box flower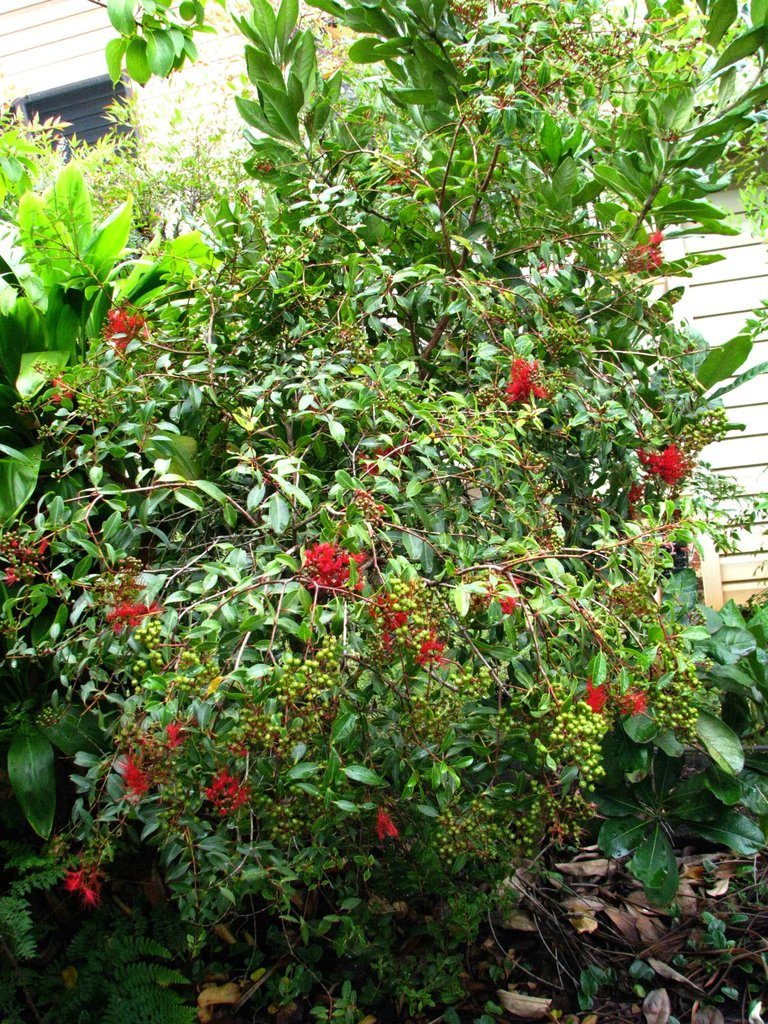
bbox(96, 309, 157, 358)
